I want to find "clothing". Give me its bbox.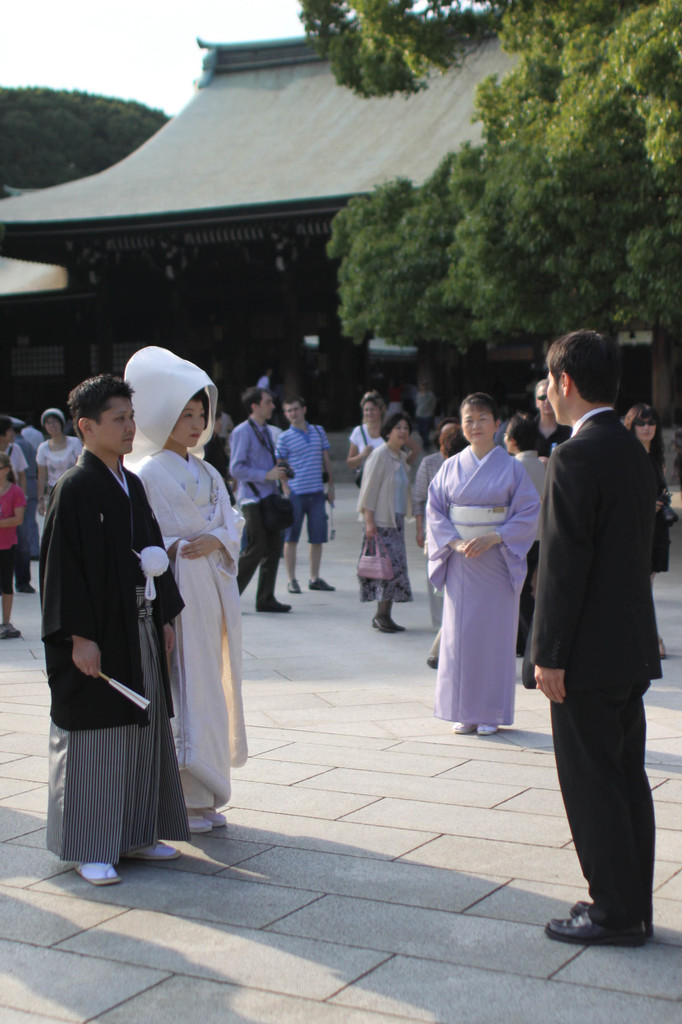
<region>232, 420, 288, 597</region>.
